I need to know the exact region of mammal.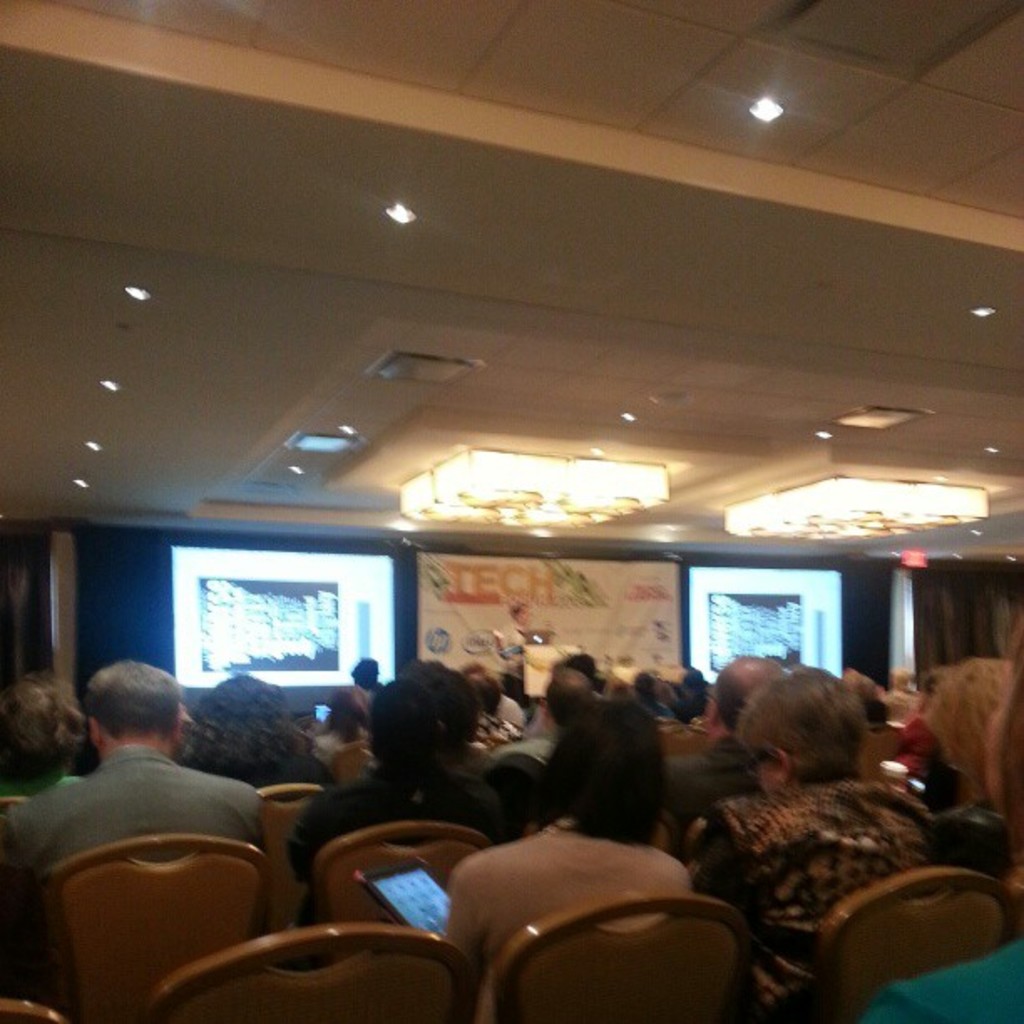
Region: 0:659:266:999.
